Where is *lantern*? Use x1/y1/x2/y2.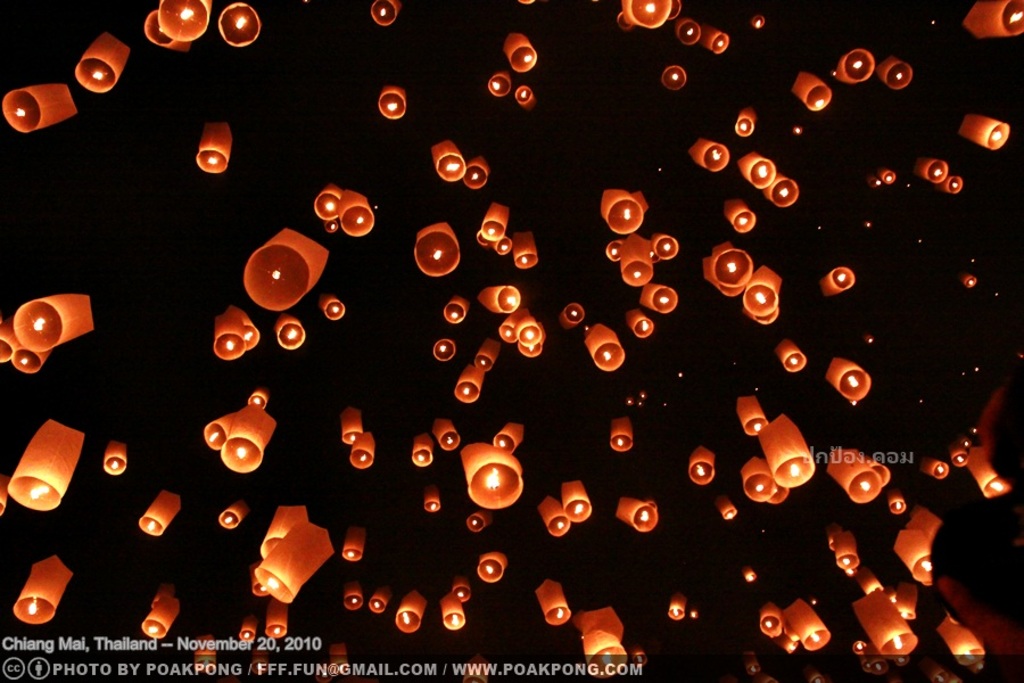
477/556/504/581.
